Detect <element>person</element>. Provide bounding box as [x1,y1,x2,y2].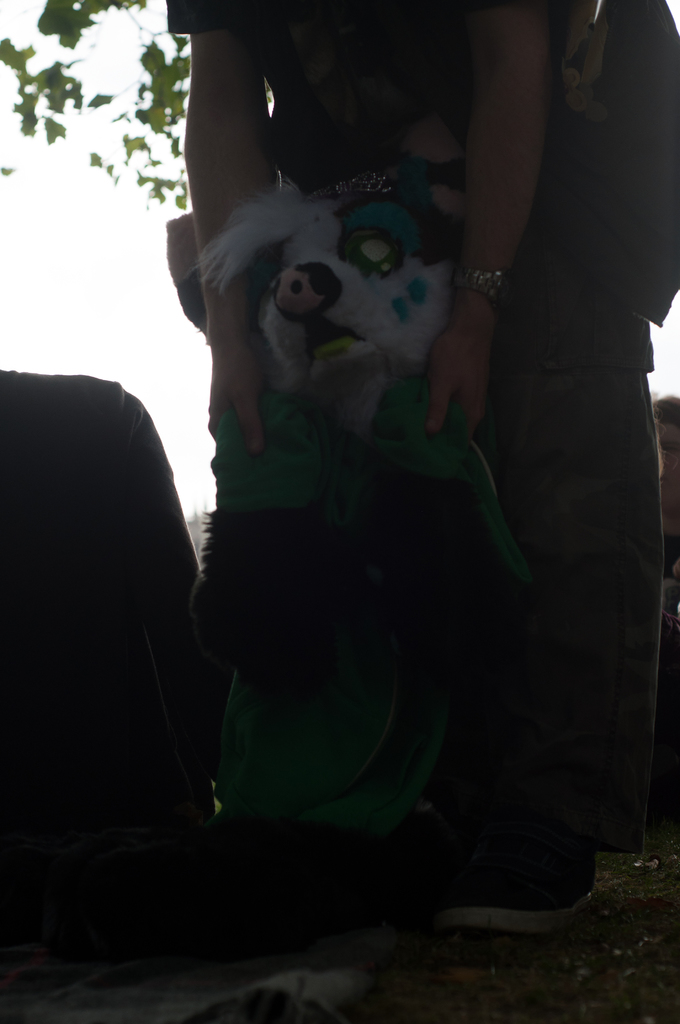
[186,0,581,436].
